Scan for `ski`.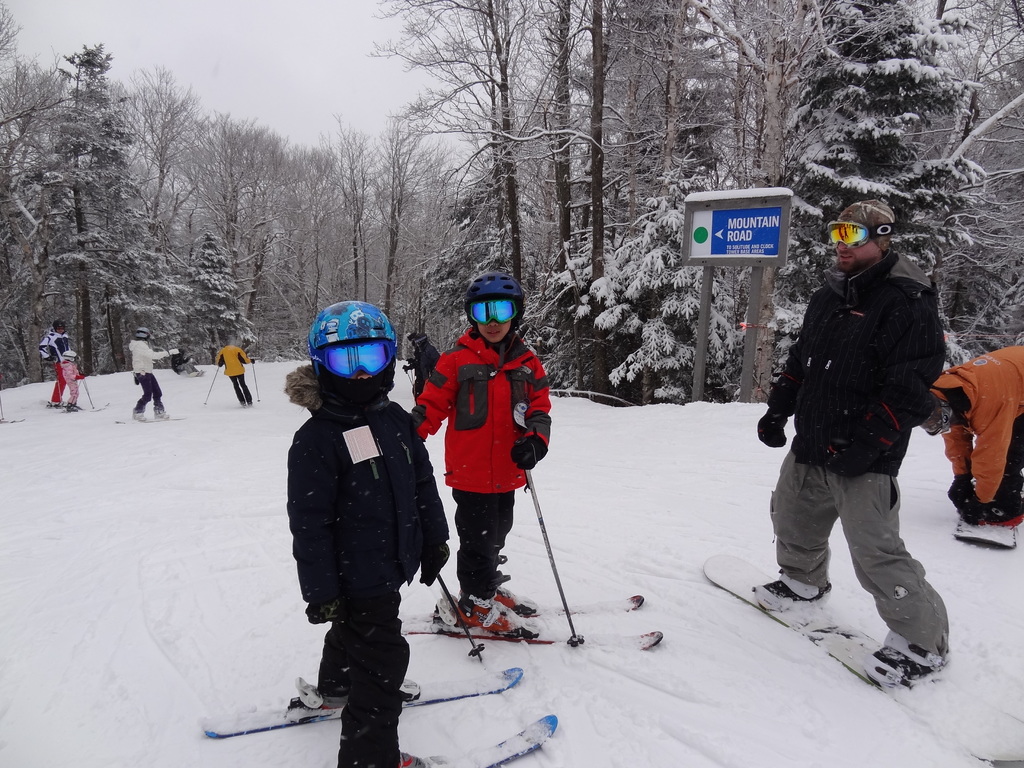
Scan result: 948/520/1017/550.
